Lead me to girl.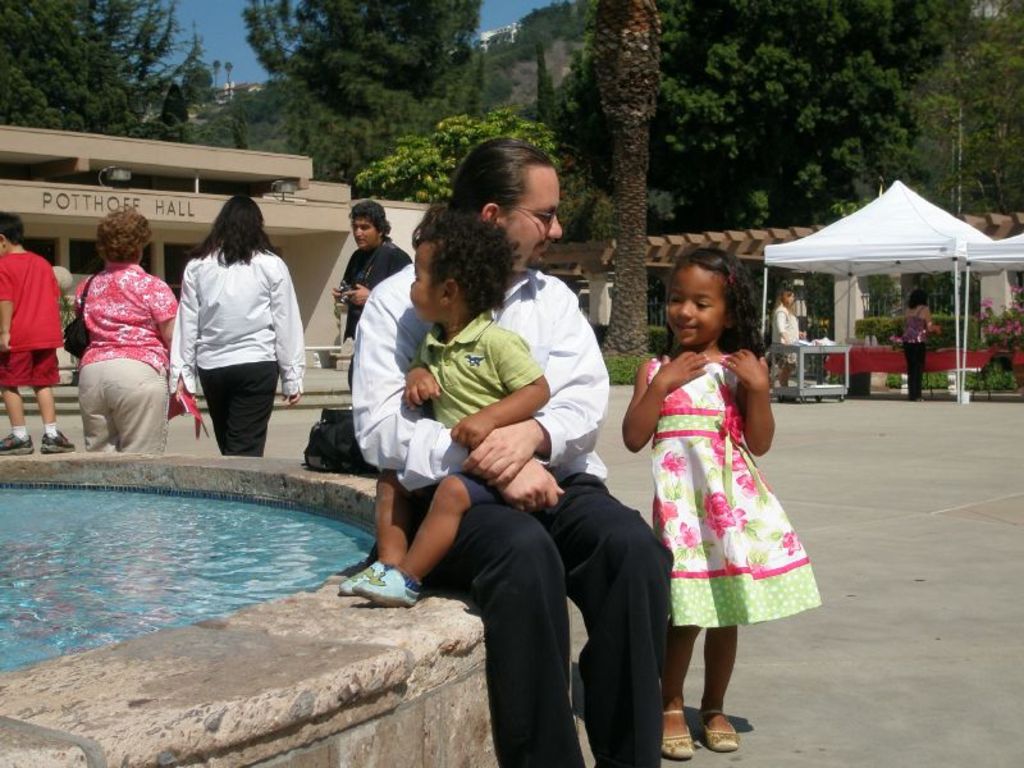
Lead to select_region(337, 200, 548, 607).
